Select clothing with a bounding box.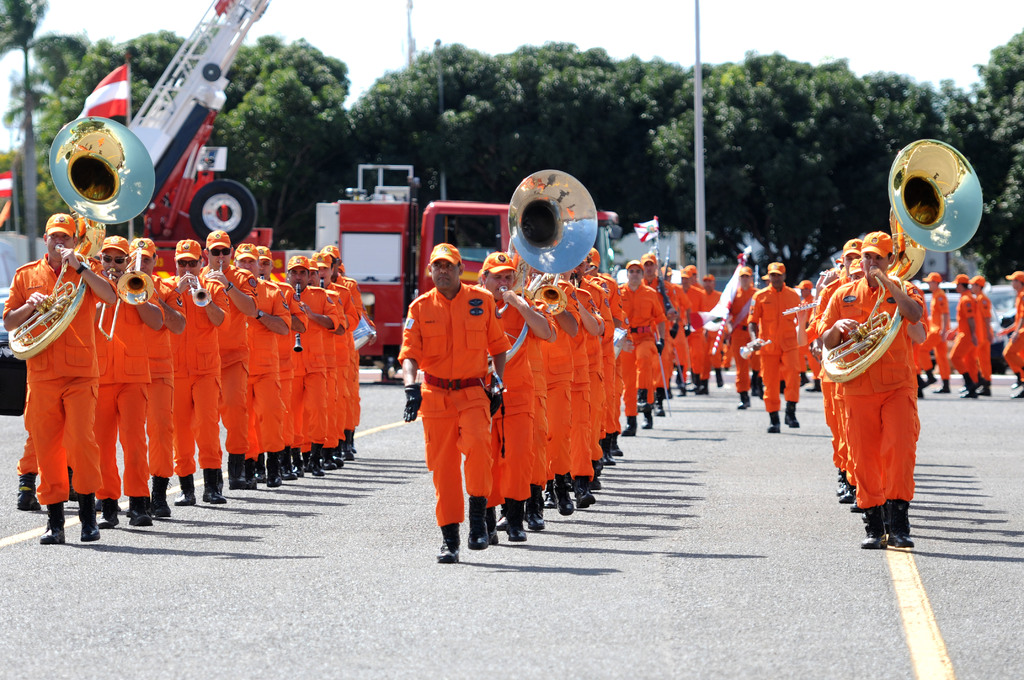
BBox(201, 266, 250, 471).
